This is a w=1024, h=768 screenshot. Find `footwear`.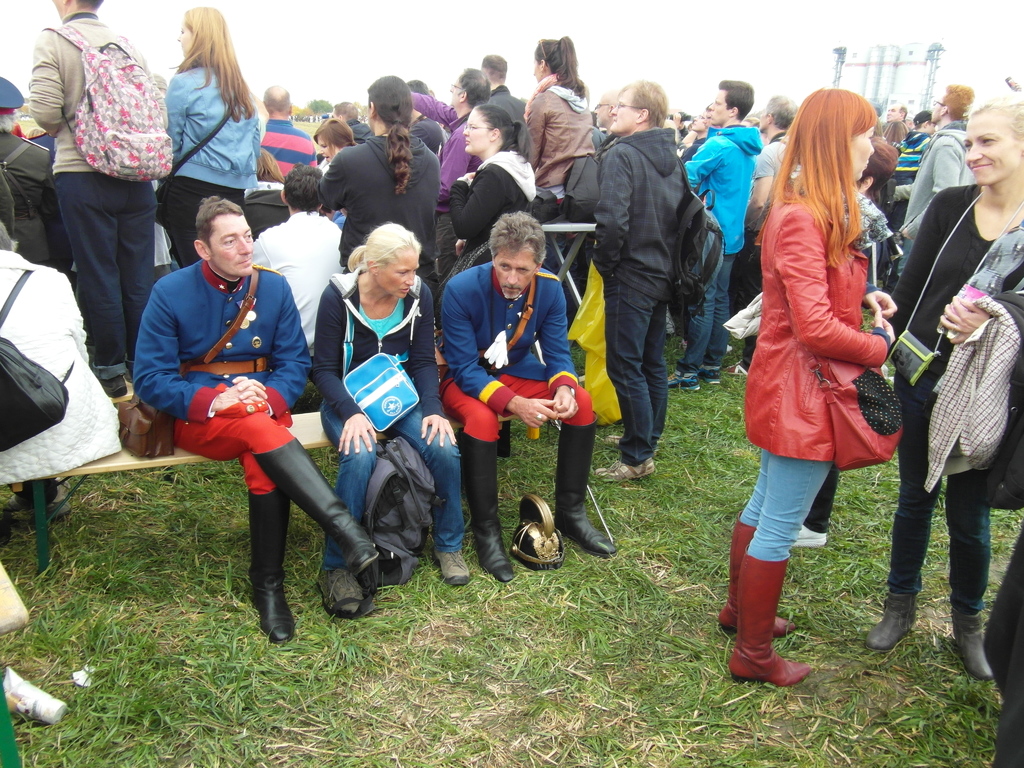
Bounding box: detection(249, 436, 385, 578).
